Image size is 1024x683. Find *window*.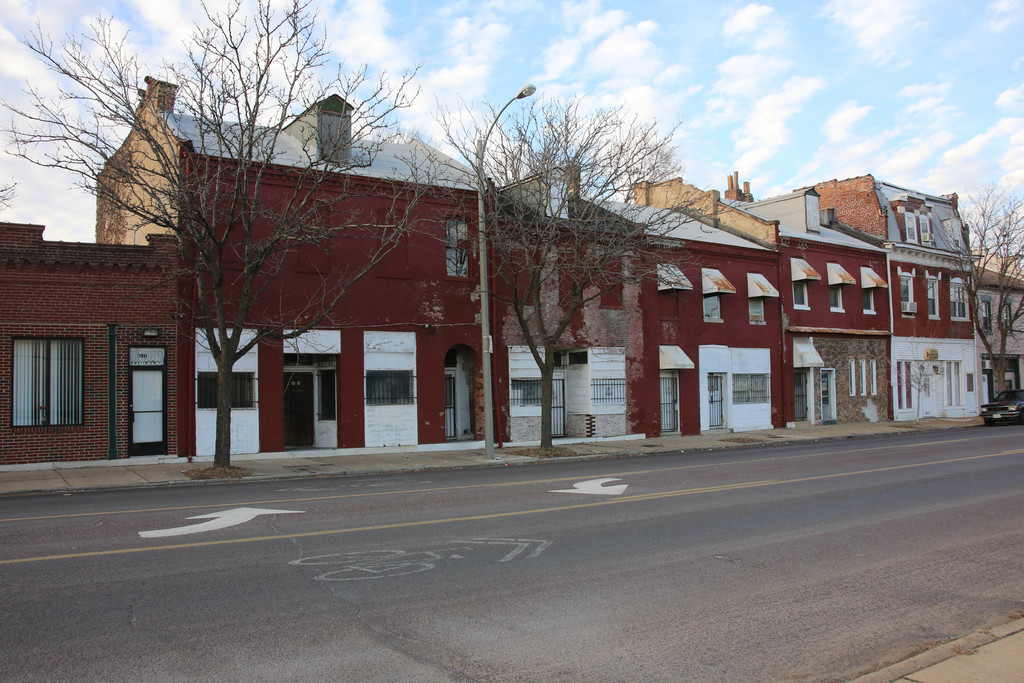
860, 288, 874, 315.
